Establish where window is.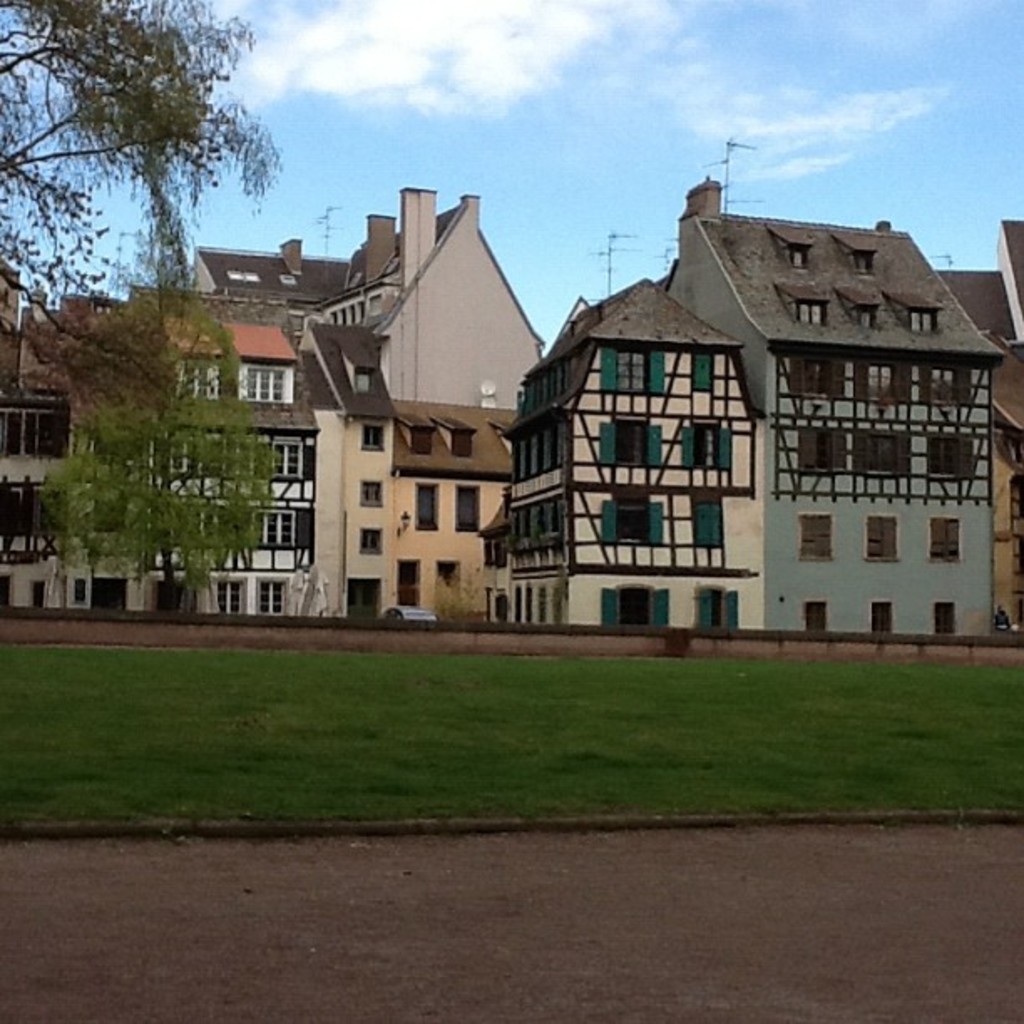
Established at (905,310,935,333).
